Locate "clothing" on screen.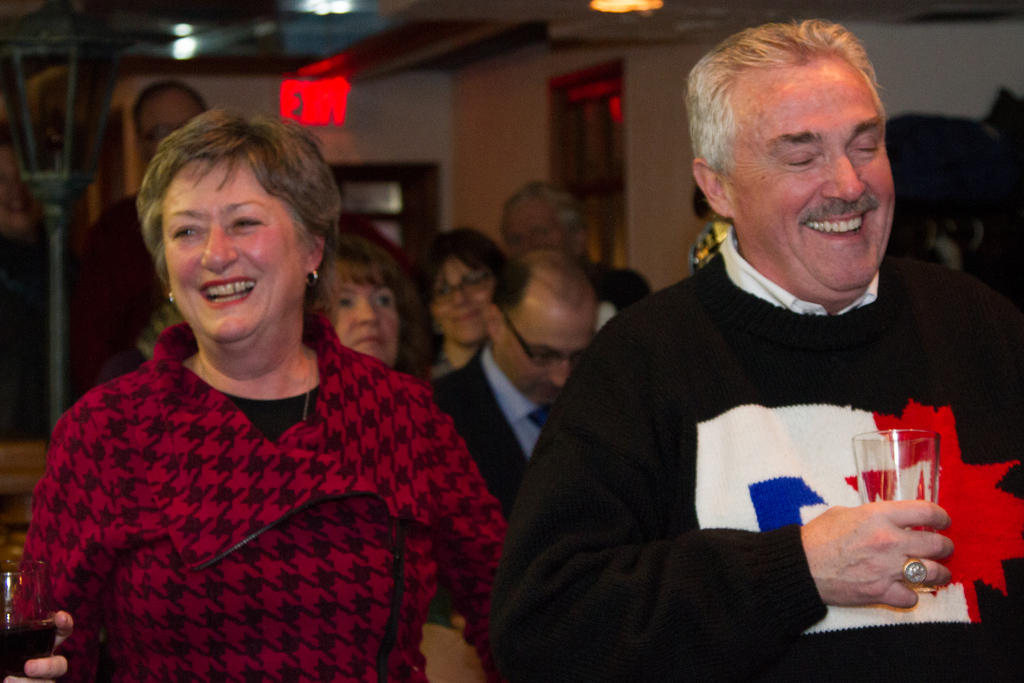
On screen at rect(429, 333, 557, 531).
